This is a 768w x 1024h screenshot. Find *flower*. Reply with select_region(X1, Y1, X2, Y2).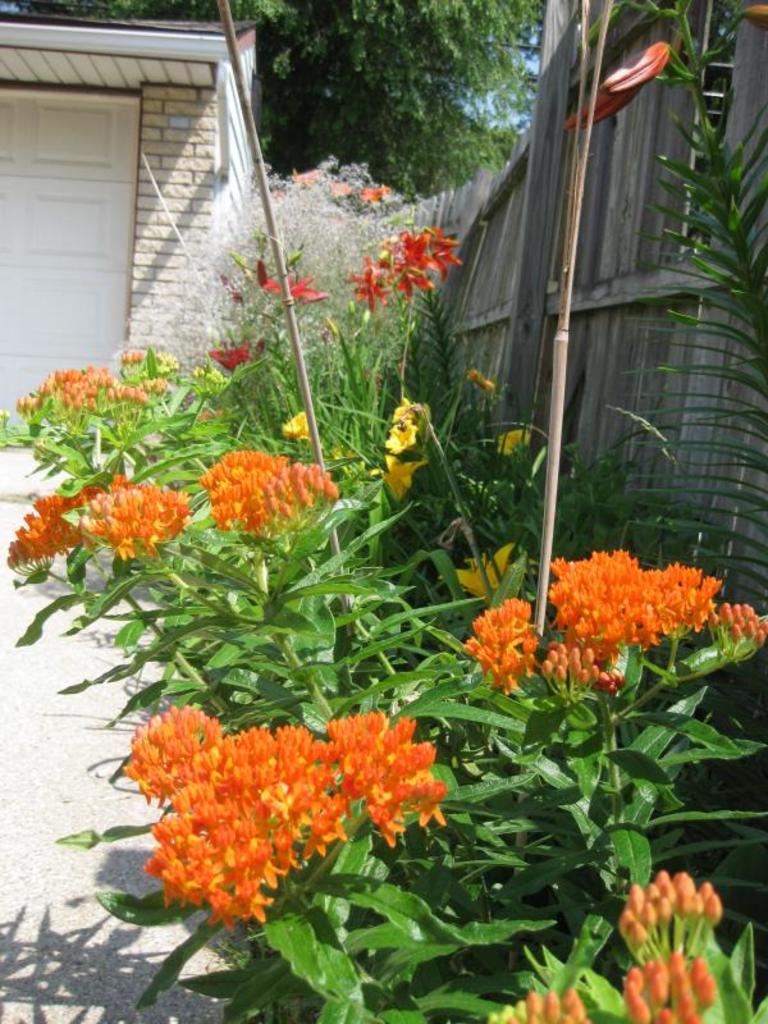
select_region(463, 370, 493, 392).
